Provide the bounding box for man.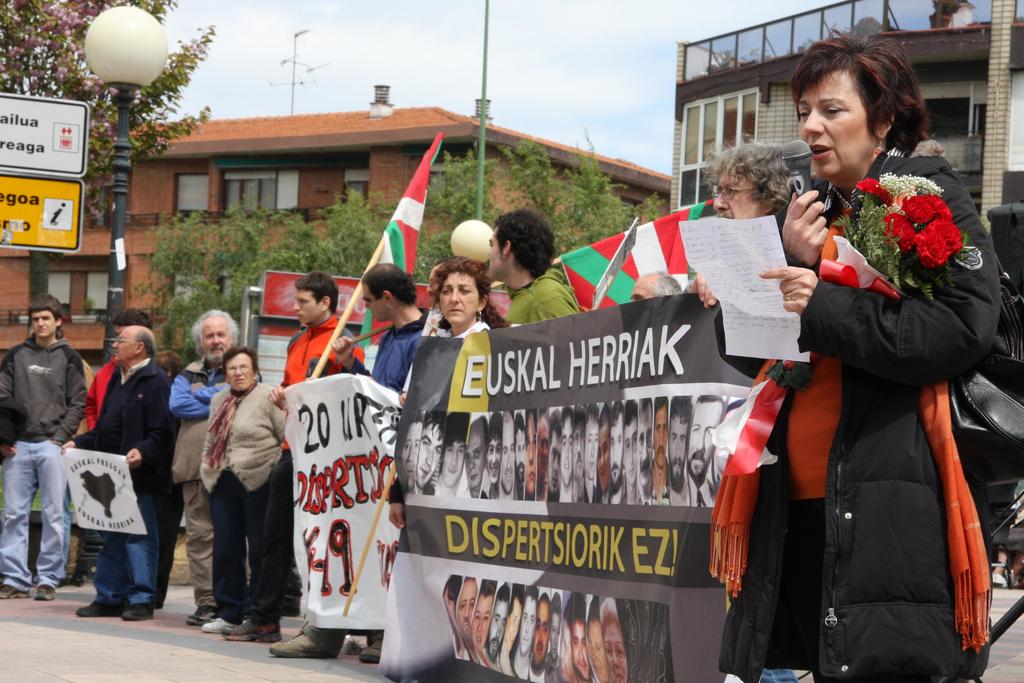
{"x1": 492, "y1": 199, "x2": 594, "y2": 325}.
